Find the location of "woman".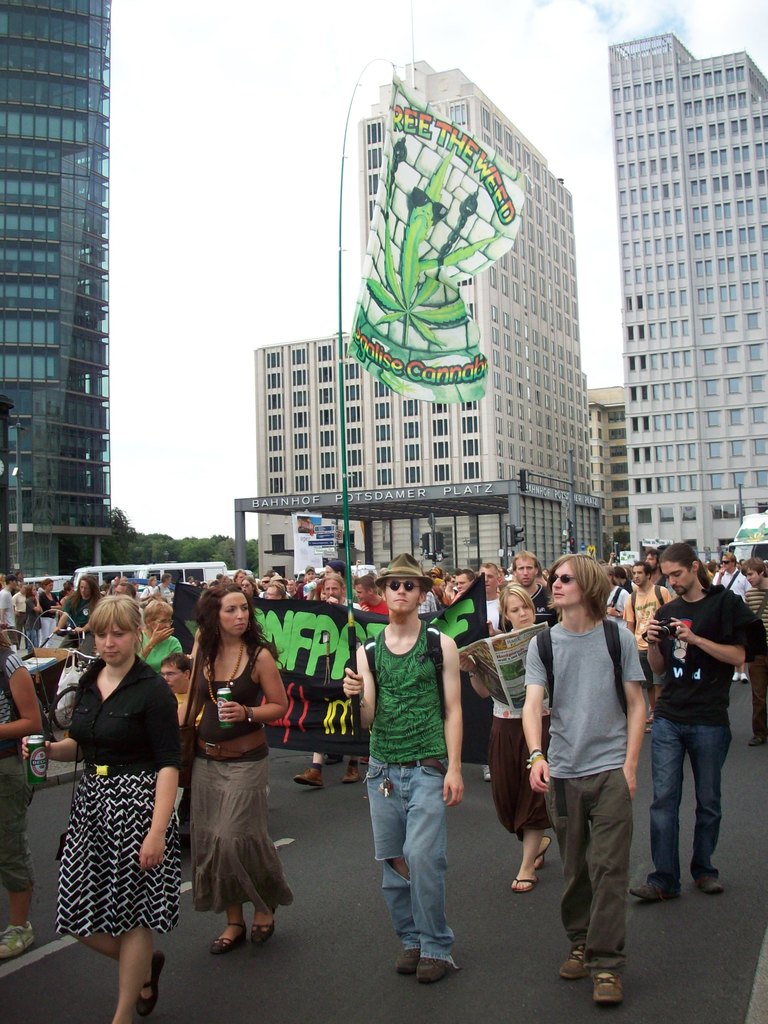
Location: (left=0, top=573, right=6, bottom=593).
